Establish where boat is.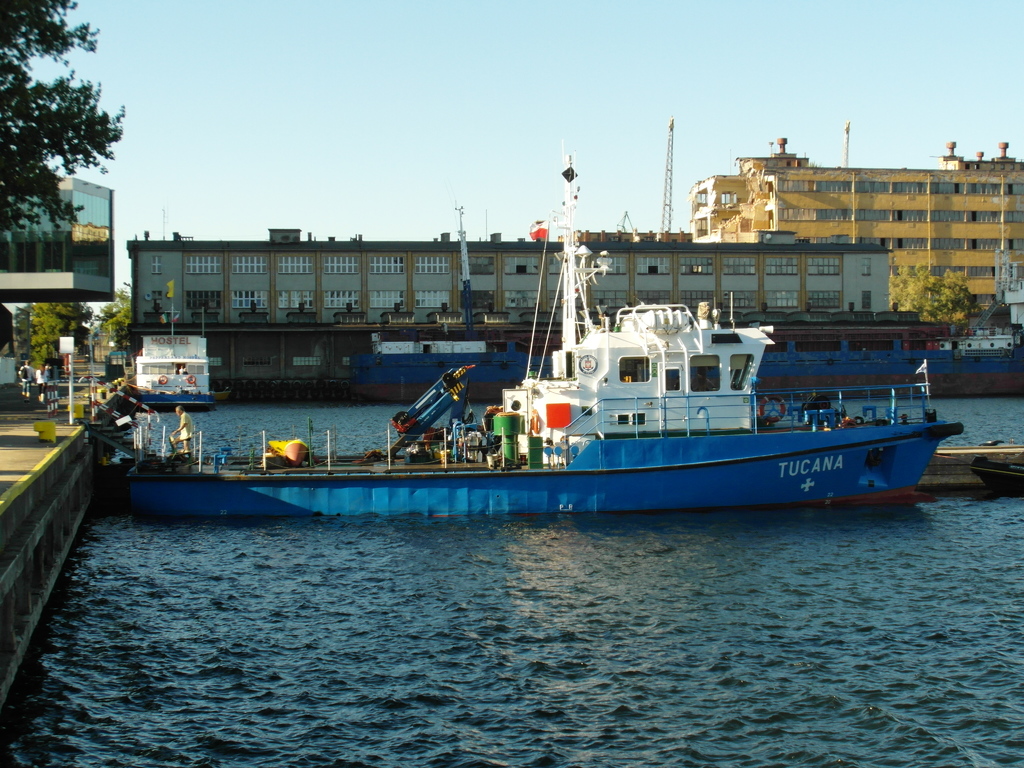
Established at {"left": 354, "top": 327, "right": 1023, "bottom": 405}.
